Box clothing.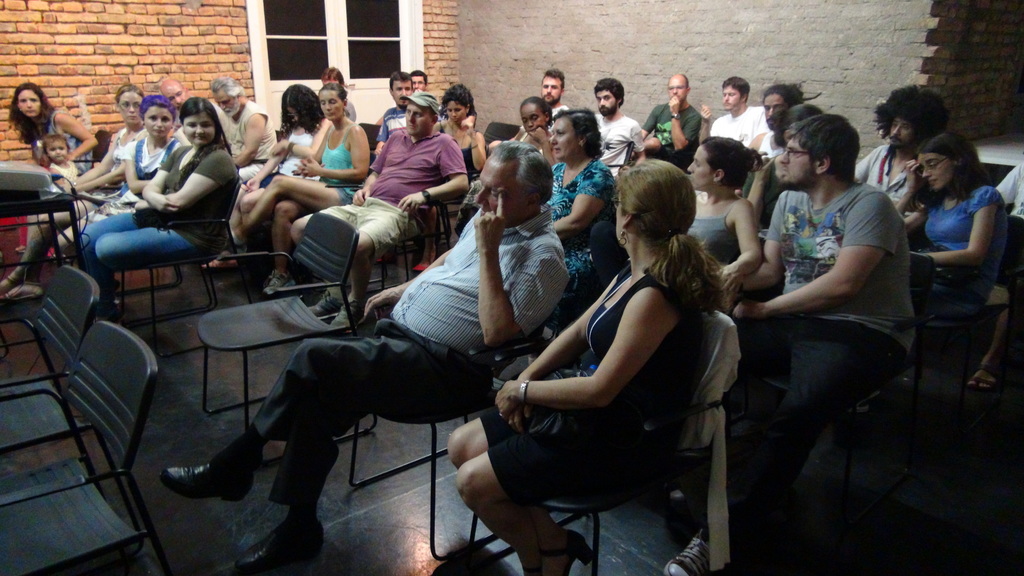
left=909, top=176, right=1014, bottom=319.
